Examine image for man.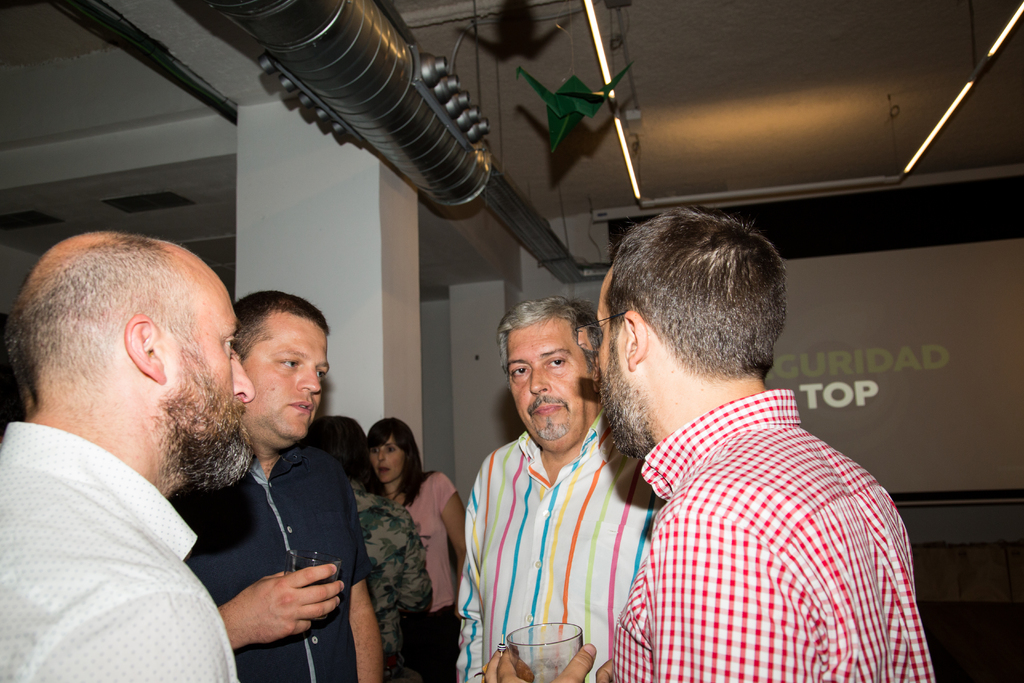
Examination result: (x1=0, y1=185, x2=306, y2=679).
